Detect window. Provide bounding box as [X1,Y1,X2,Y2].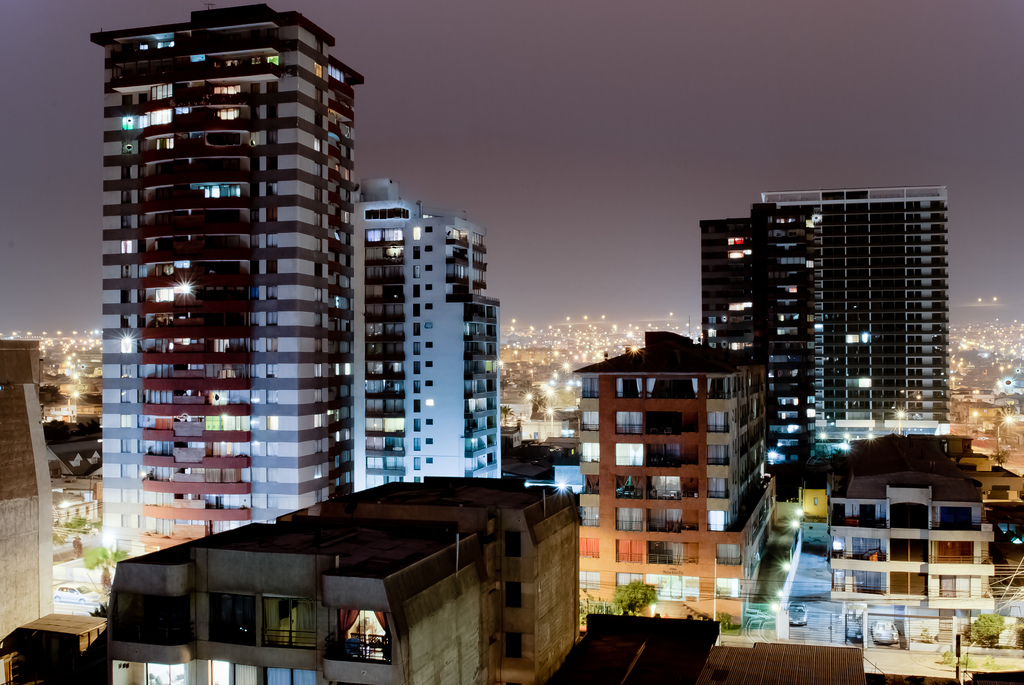
[886,572,927,597].
